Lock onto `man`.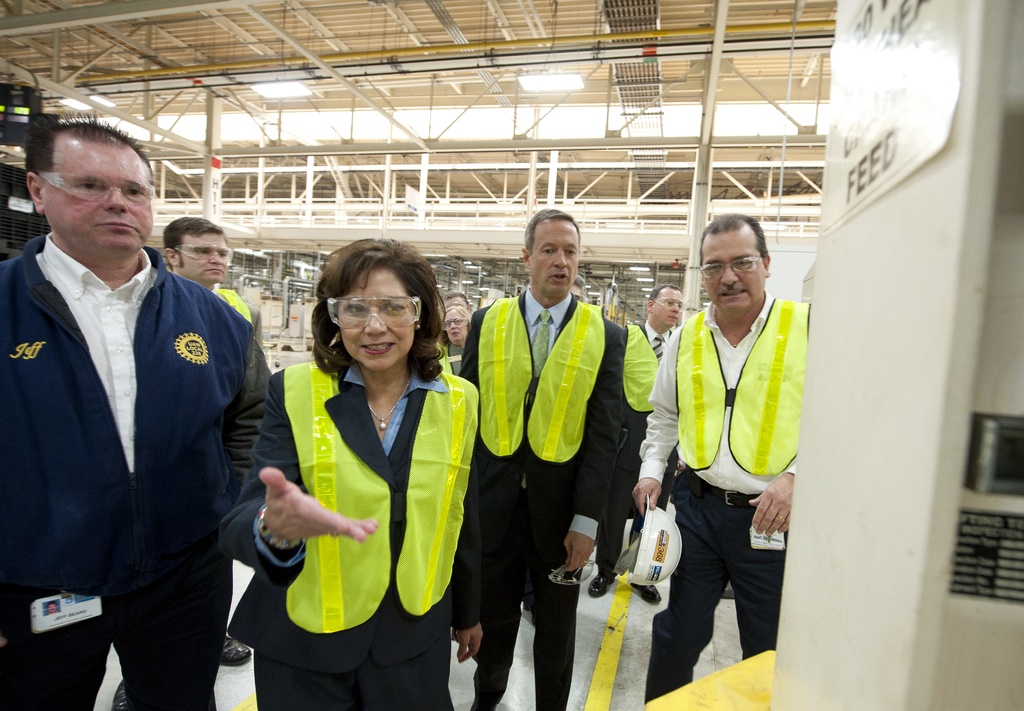
Locked: select_region(453, 207, 628, 710).
